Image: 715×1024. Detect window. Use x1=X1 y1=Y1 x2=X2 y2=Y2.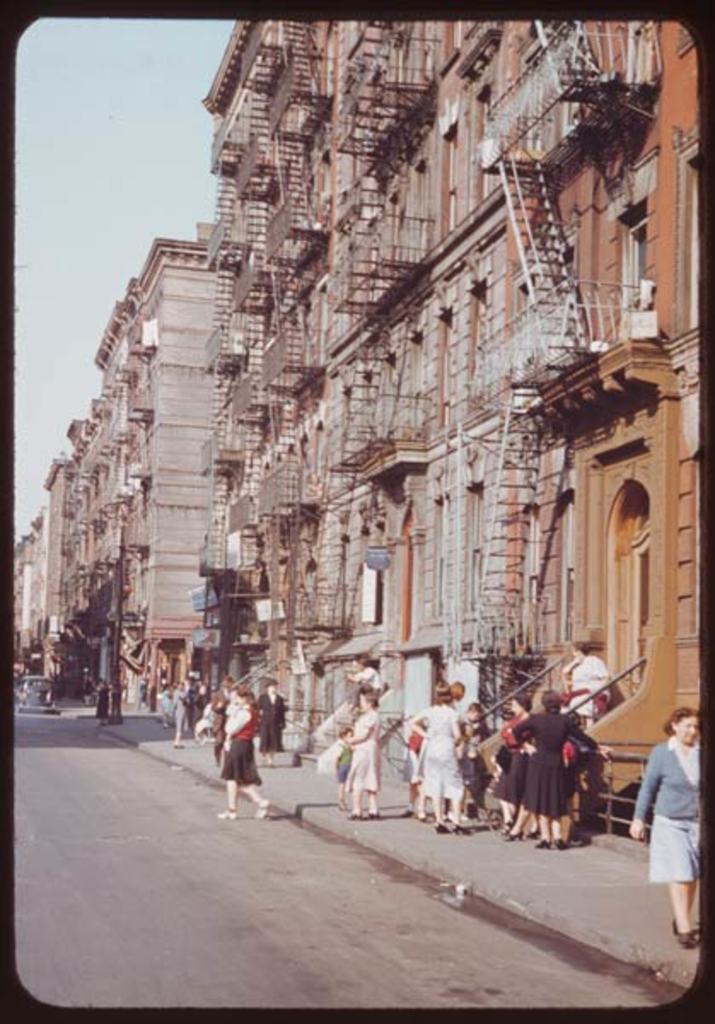
x1=462 y1=481 x2=488 y2=633.
